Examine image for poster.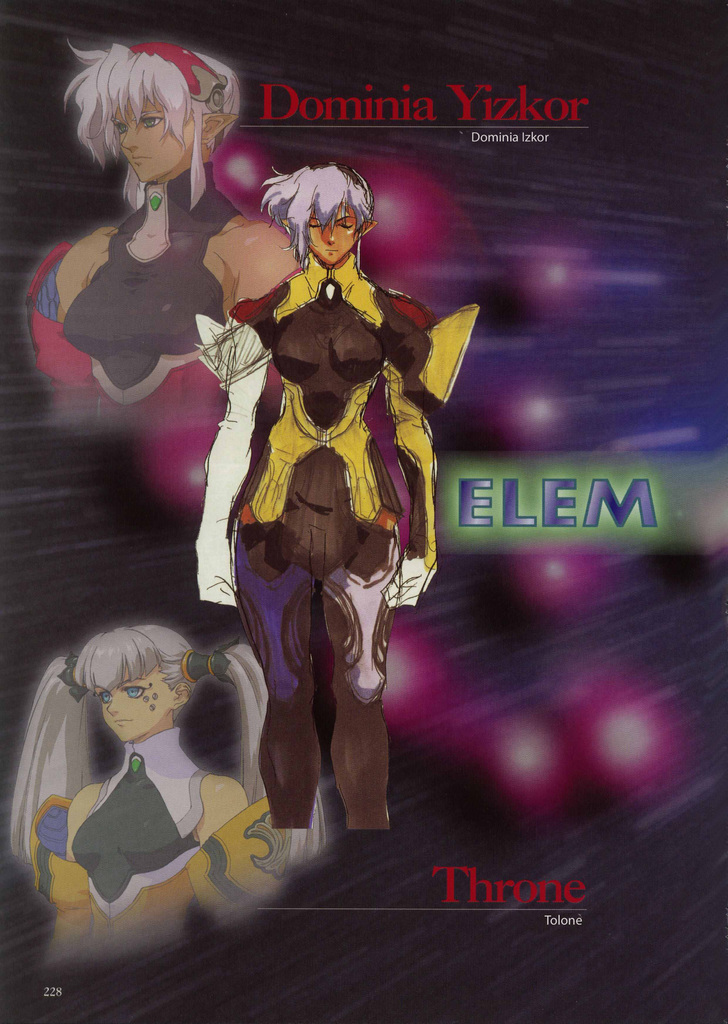
Examination result: detection(0, 0, 727, 1023).
